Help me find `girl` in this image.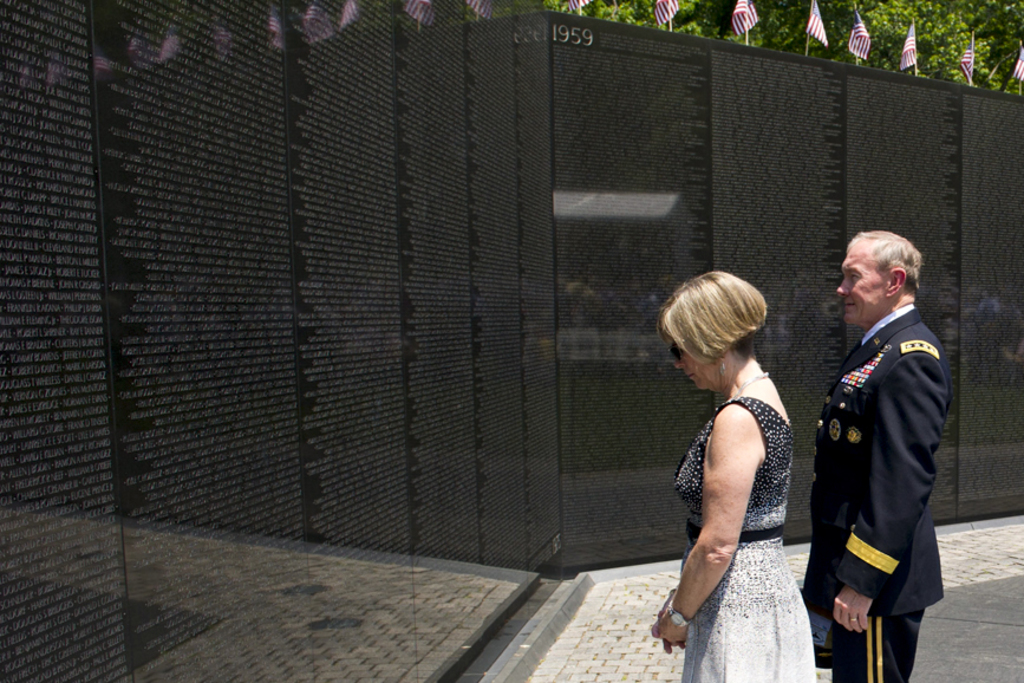
Found it: bbox=[656, 268, 818, 682].
